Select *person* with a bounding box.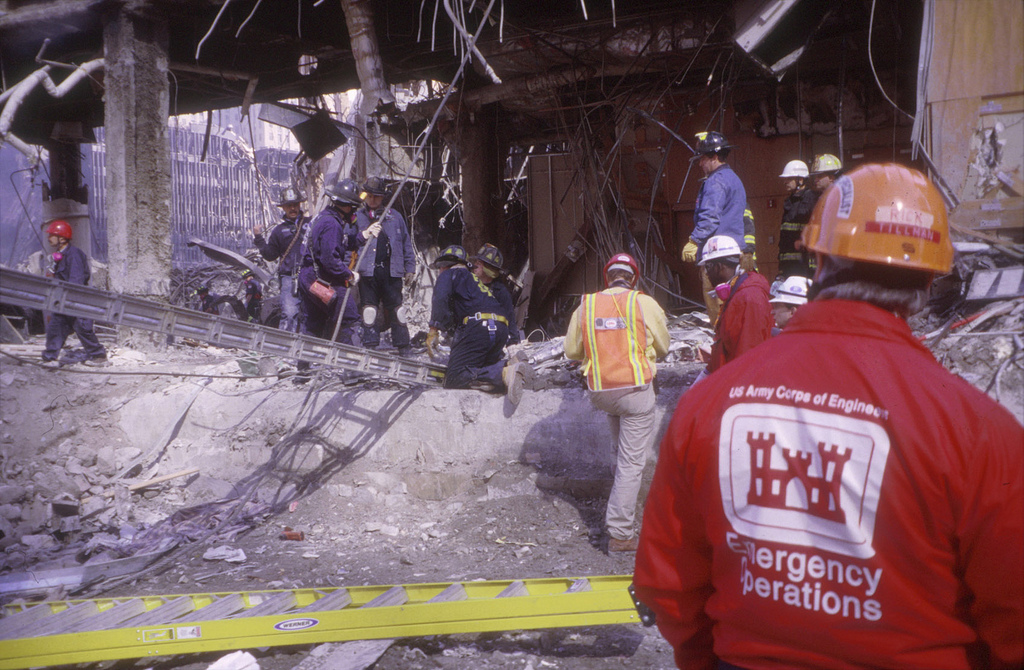
[773,265,810,340].
